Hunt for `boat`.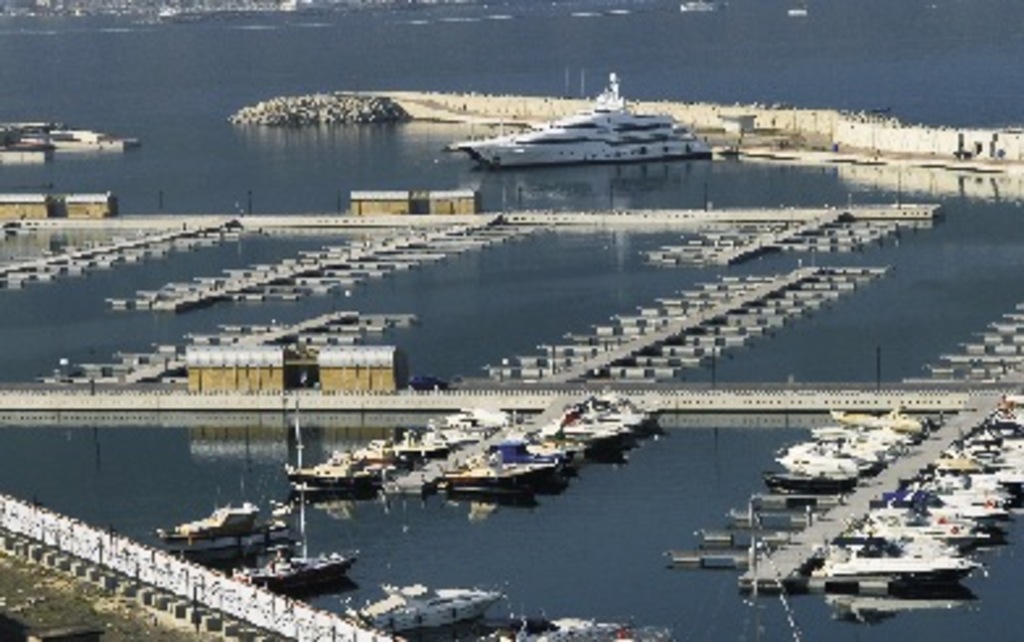
Hunted down at rect(147, 490, 280, 553).
